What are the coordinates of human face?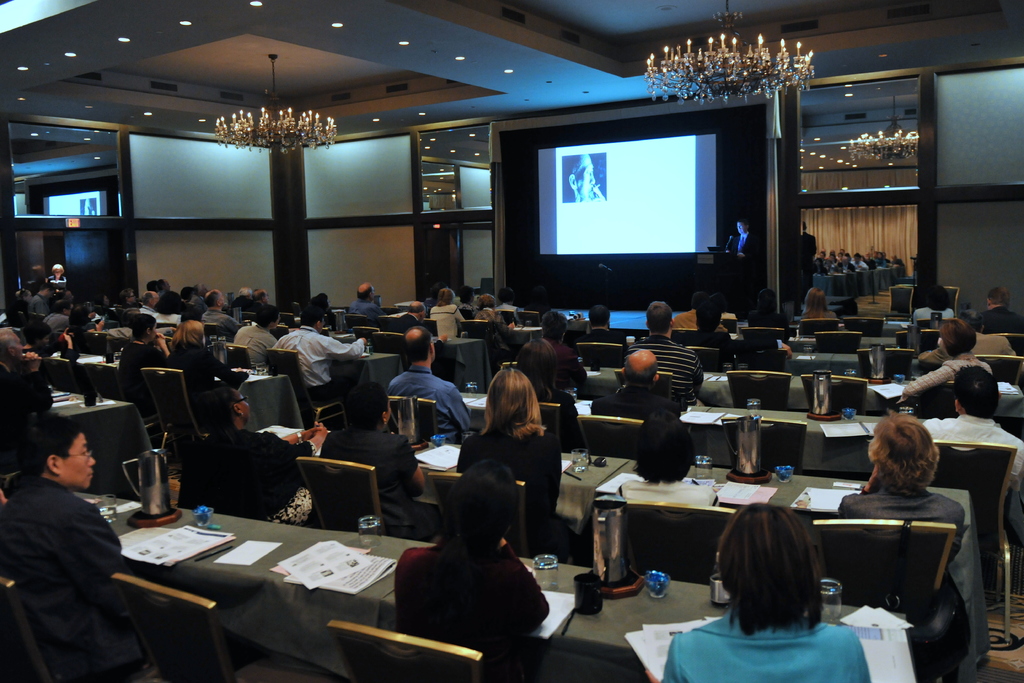
(130,292,136,303).
